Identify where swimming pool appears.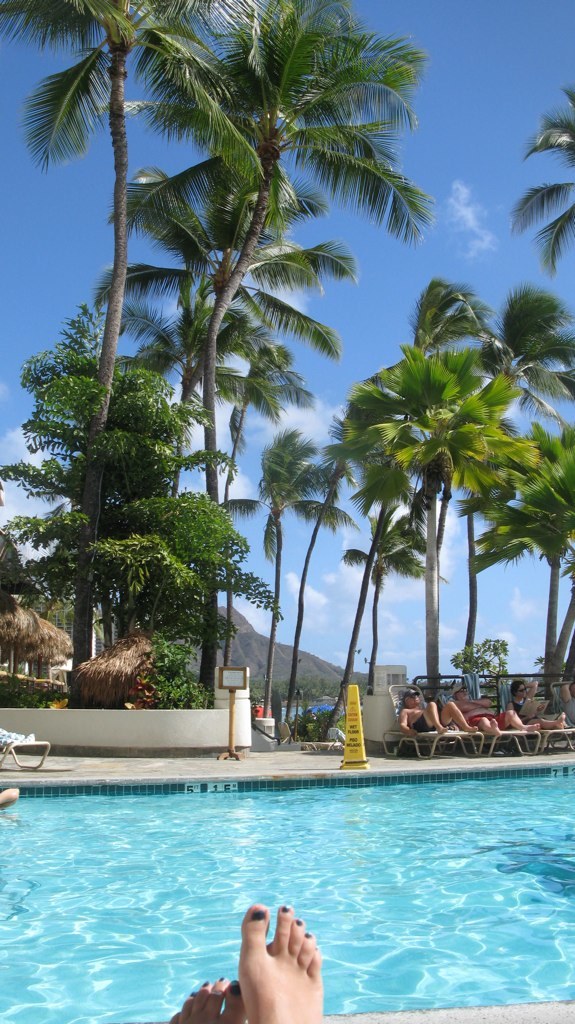
Appears at select_region(0, 725, 574, 1021).
